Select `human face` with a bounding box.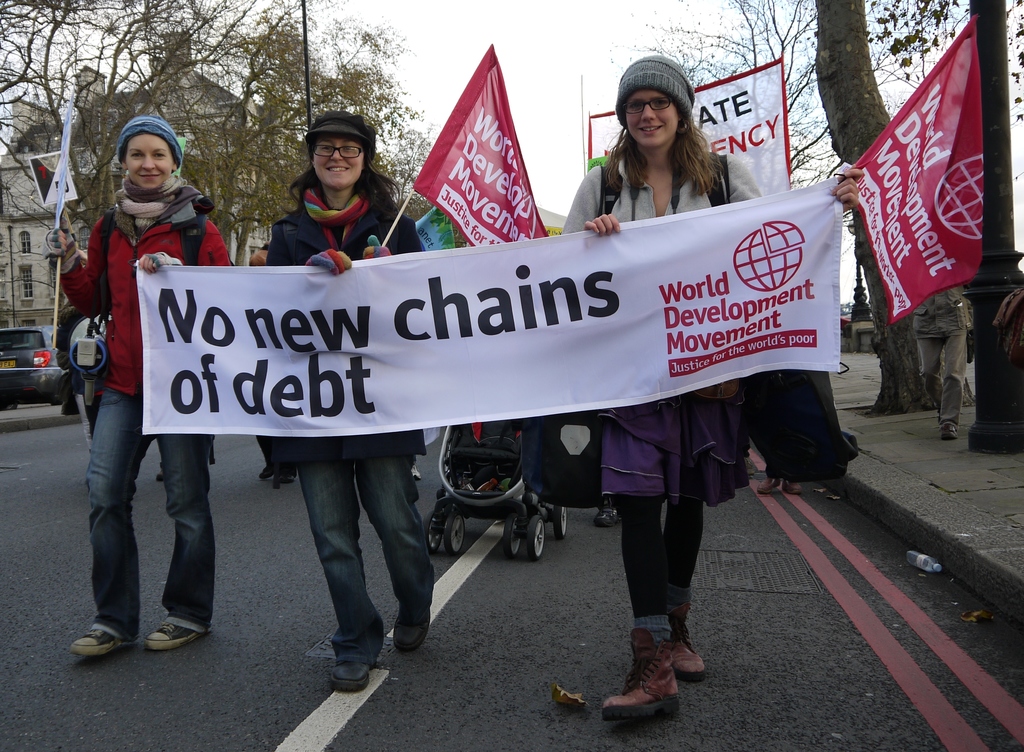
x1=125, y1=127, x2=170, y2=190.
